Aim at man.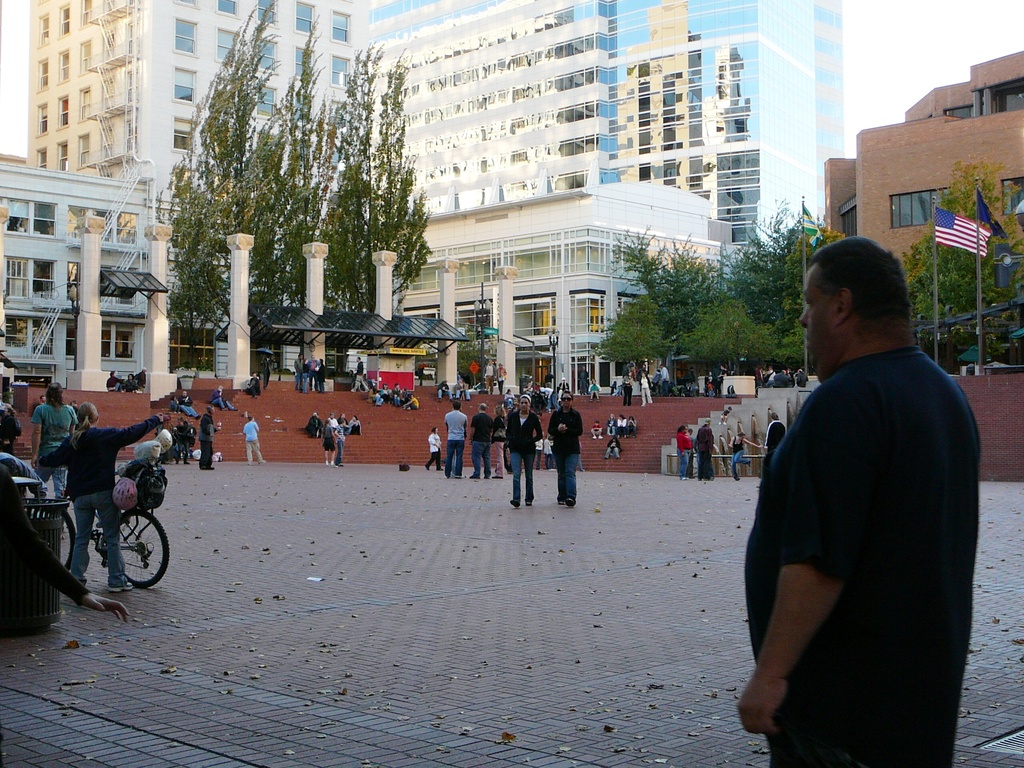
Aimed at 661 361 669 397.
